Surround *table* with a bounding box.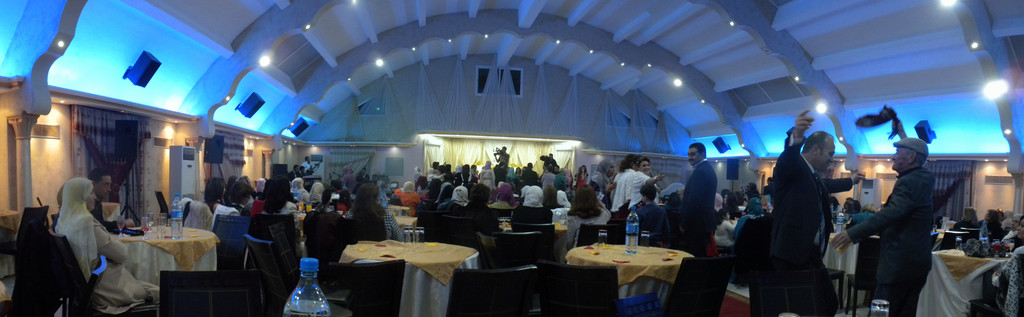
{"left": 392, "top": 213, "right": 420, "bottom": 241}.
